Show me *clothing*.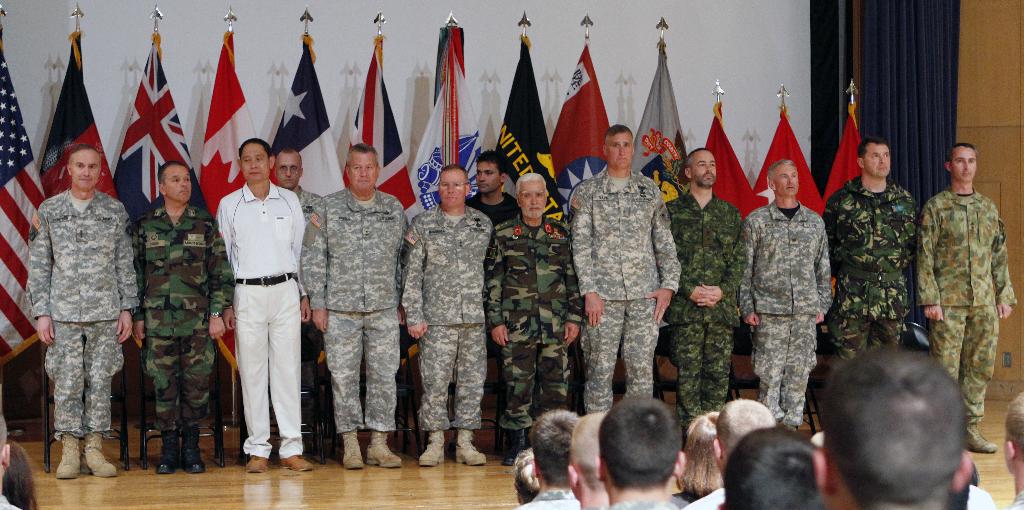
*clothing* is here: (720, 191, 840, 414).
